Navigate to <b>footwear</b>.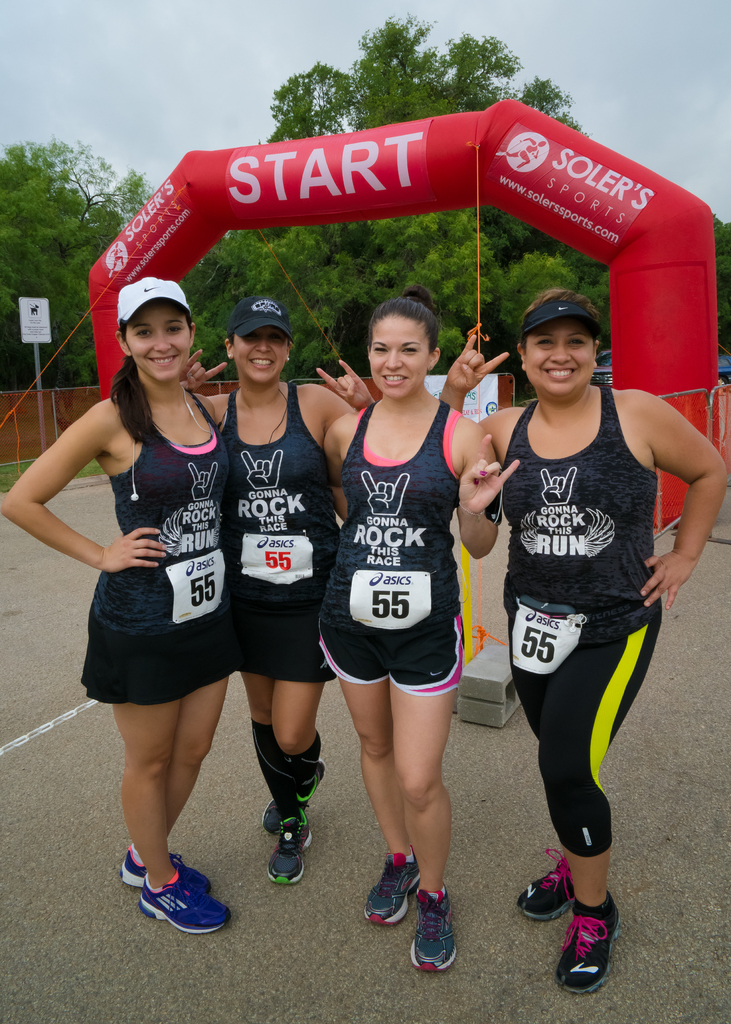
Navigation target: {"x1": 268, "y1": 760, "x2": 327, "y2": 835}.
